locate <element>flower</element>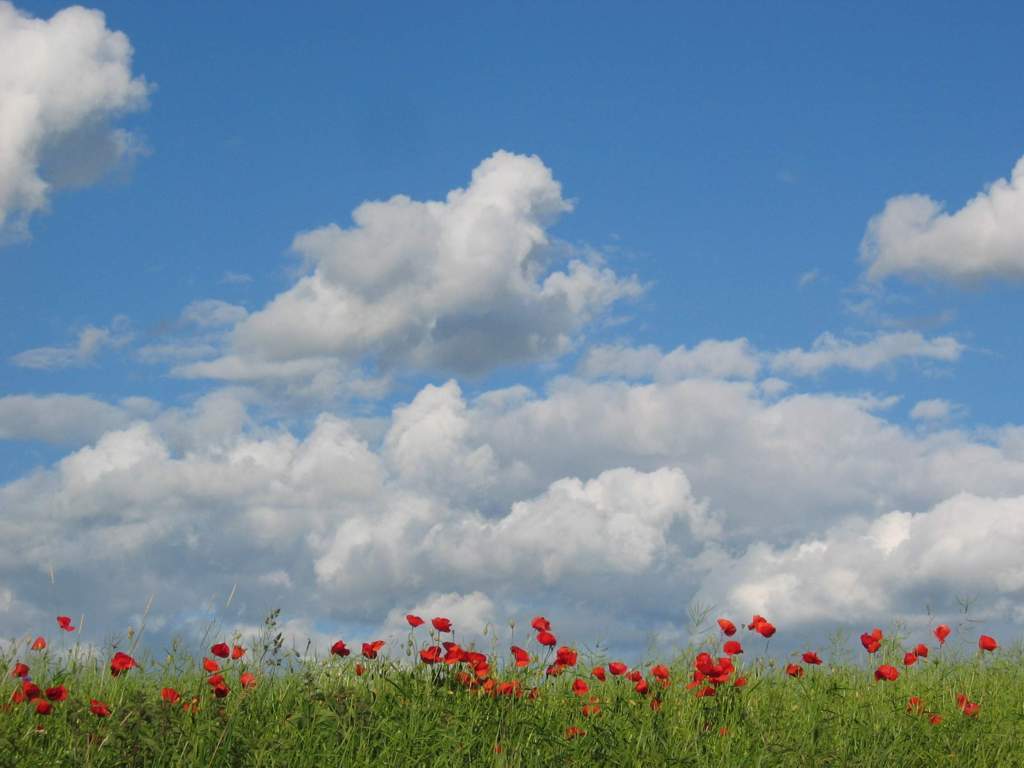
box(107, 647, 141, 677)
